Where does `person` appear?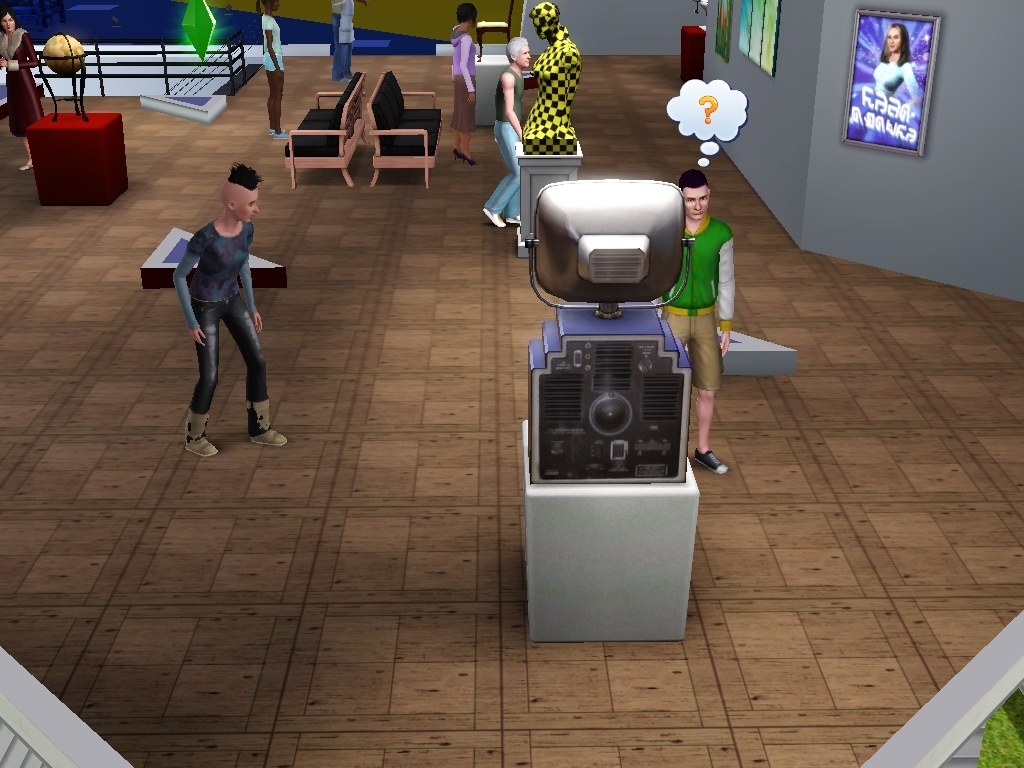
Appears at <bbox>490, 34, 536, 243</bbox>.
